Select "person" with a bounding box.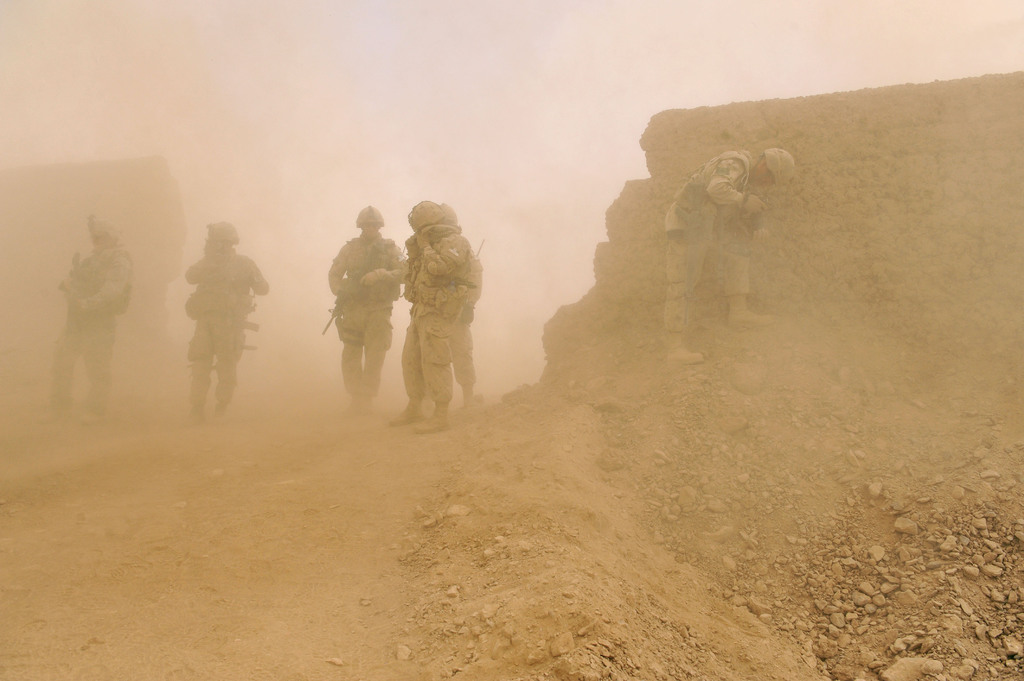
box(662, 144, 796, 363).
